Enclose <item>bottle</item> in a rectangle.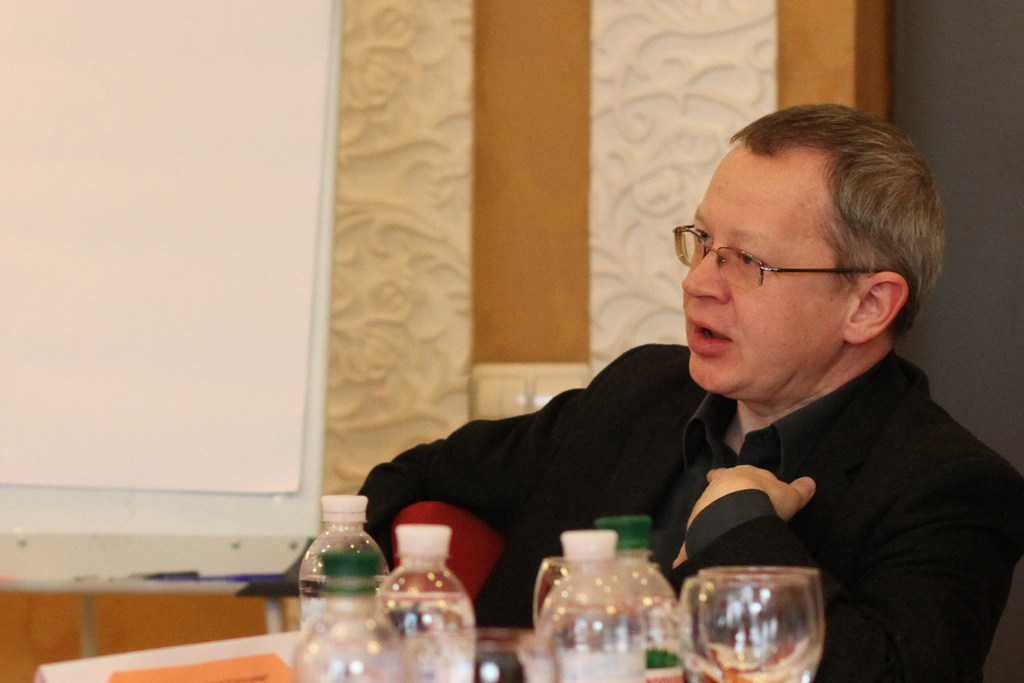
537/529/642/682.
